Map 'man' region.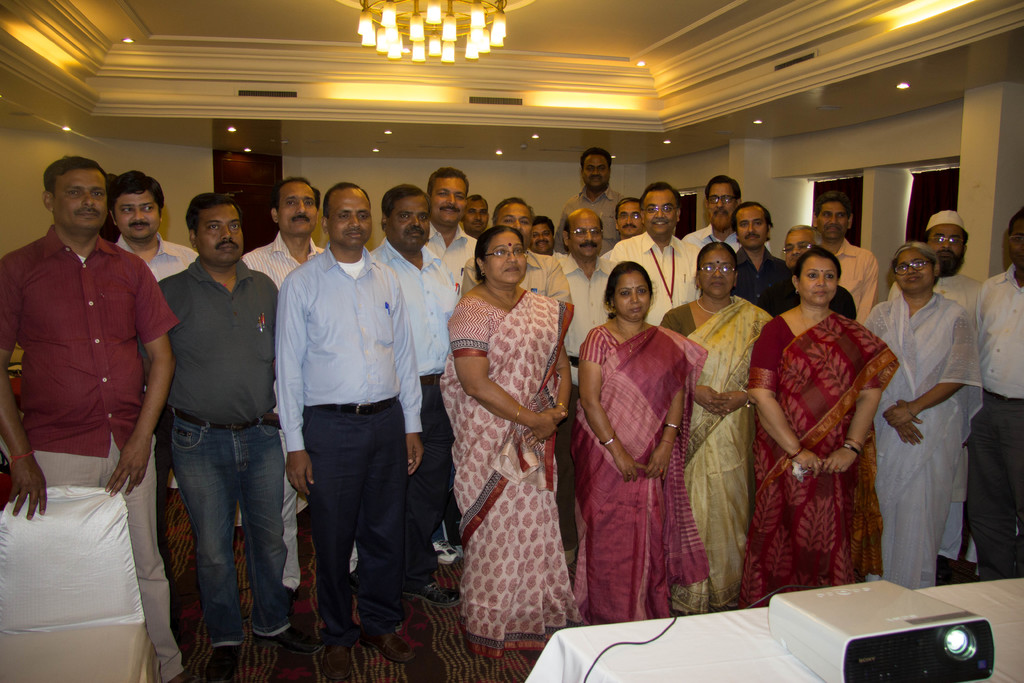
Mapped to [x1=433, y1=194, x2=490, y2=573].
